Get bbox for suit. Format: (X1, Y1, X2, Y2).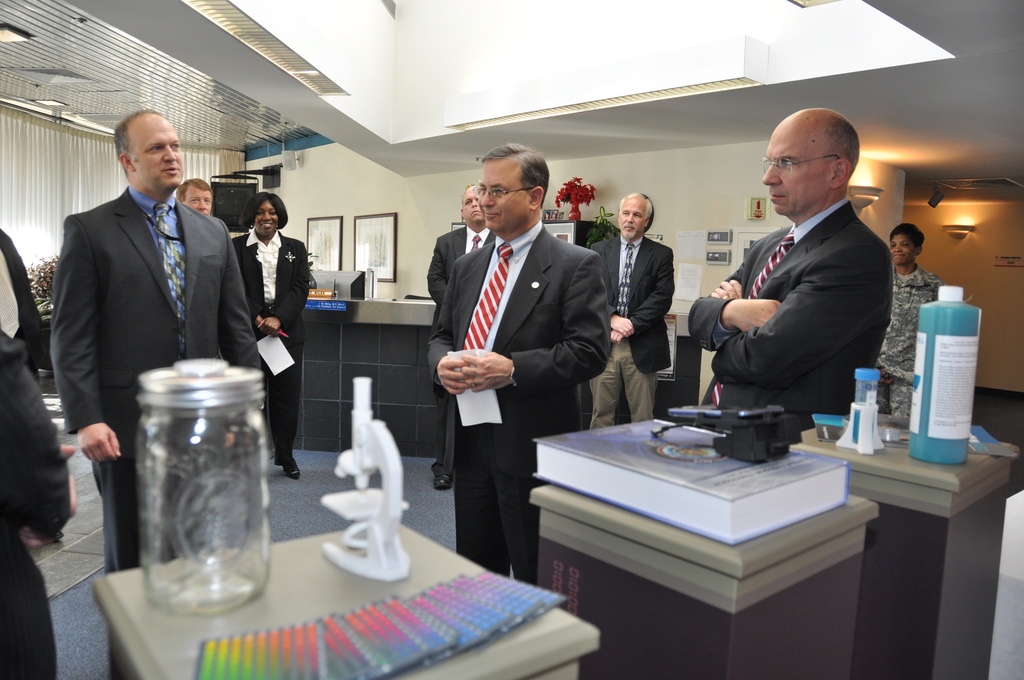
(428, 156, 608, 558).
